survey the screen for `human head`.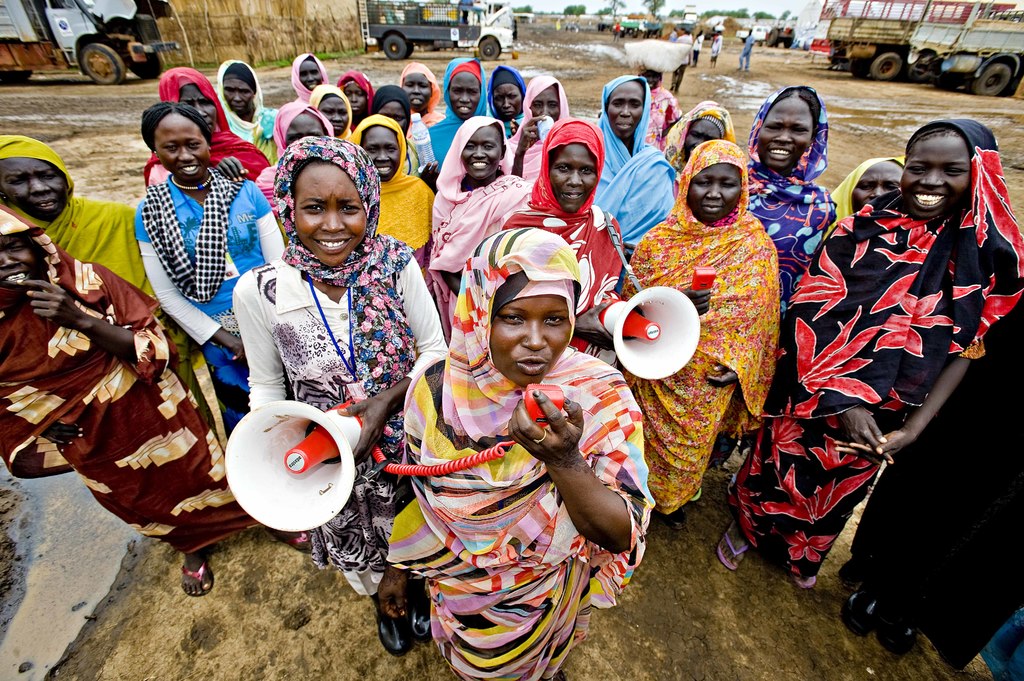
Survey found: detection(353, 113, 404, 180).
